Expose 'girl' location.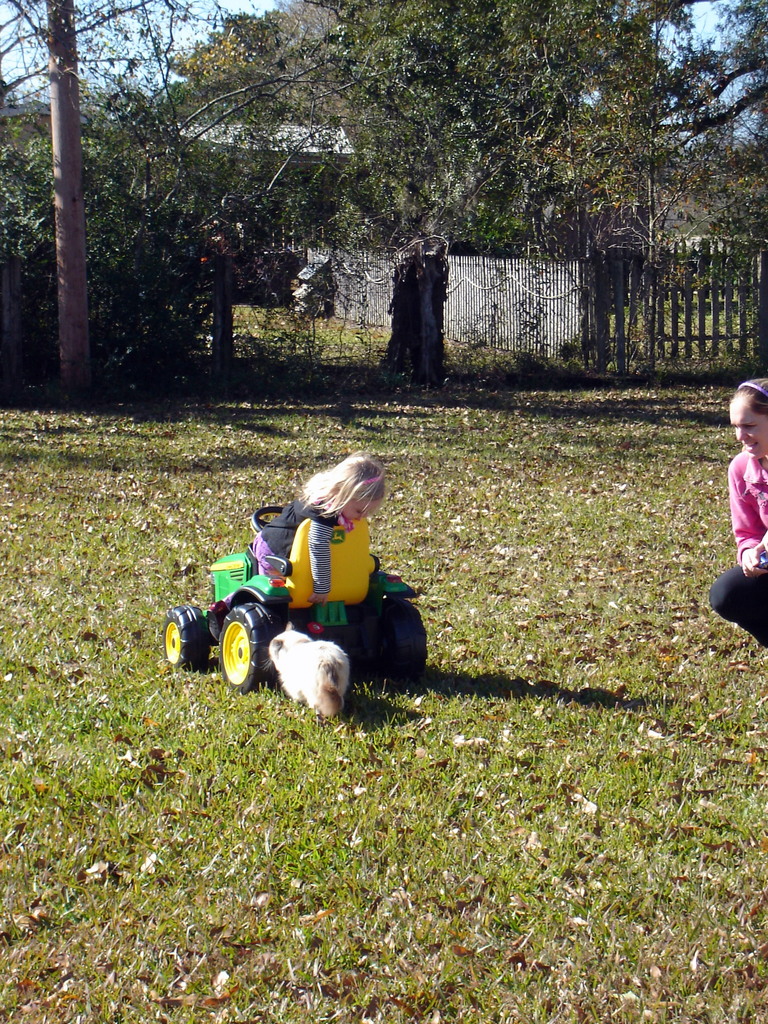
Exposed at bbox=[246, 445, 387, 593].
